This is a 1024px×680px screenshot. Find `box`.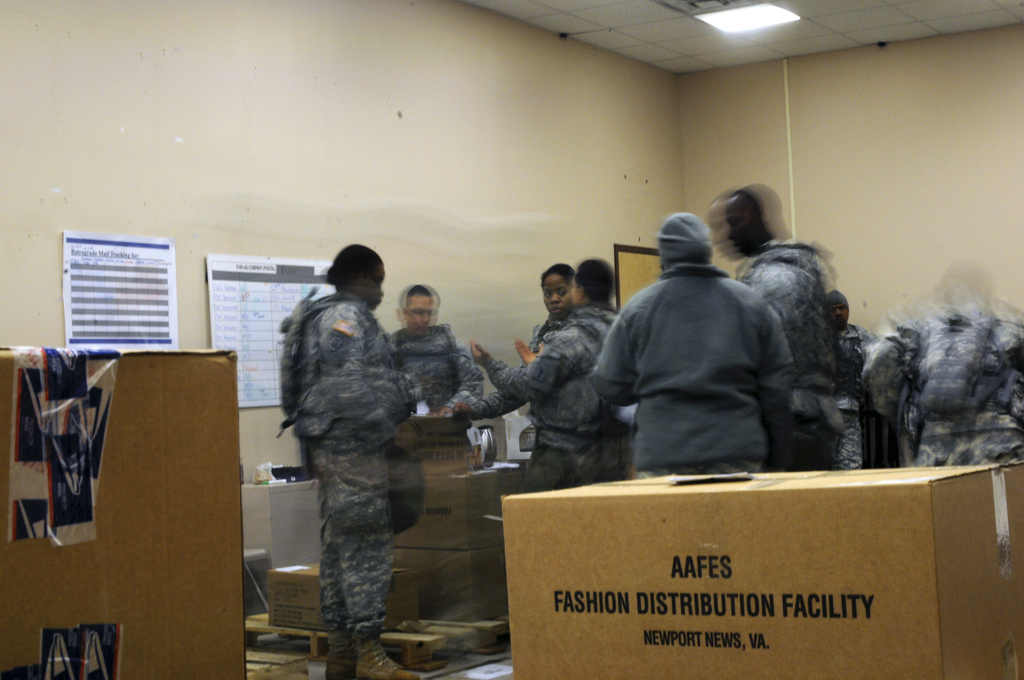
Bounding box: {"x1": 0, "y1": 346, "x2": 244, "y2": 679}.
